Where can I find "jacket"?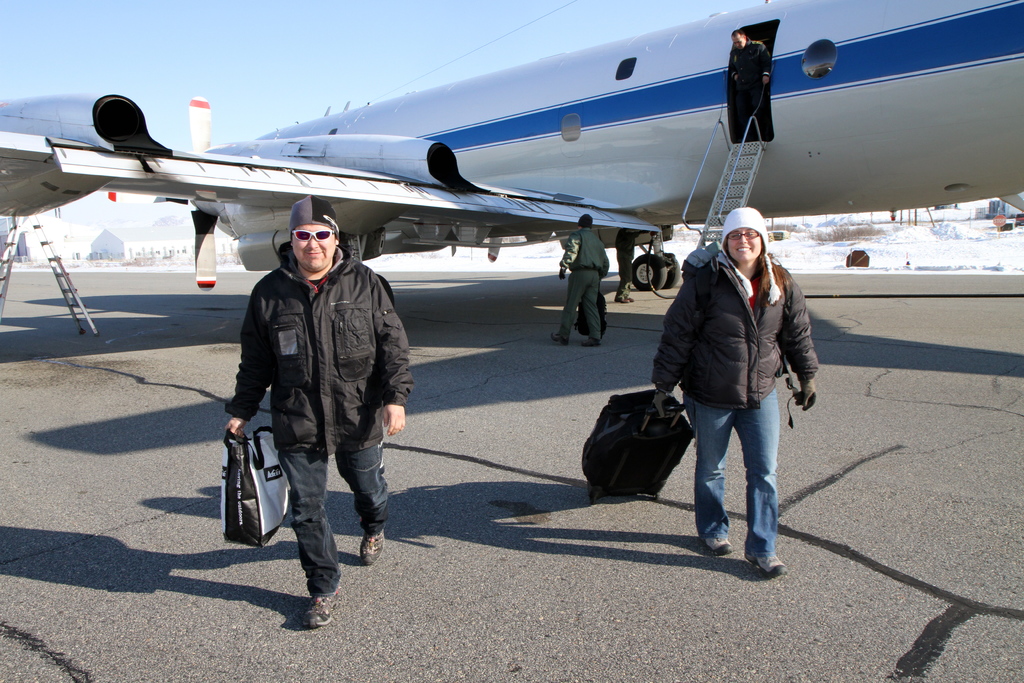
You can find it at <box>657,218,819,405</box>.
